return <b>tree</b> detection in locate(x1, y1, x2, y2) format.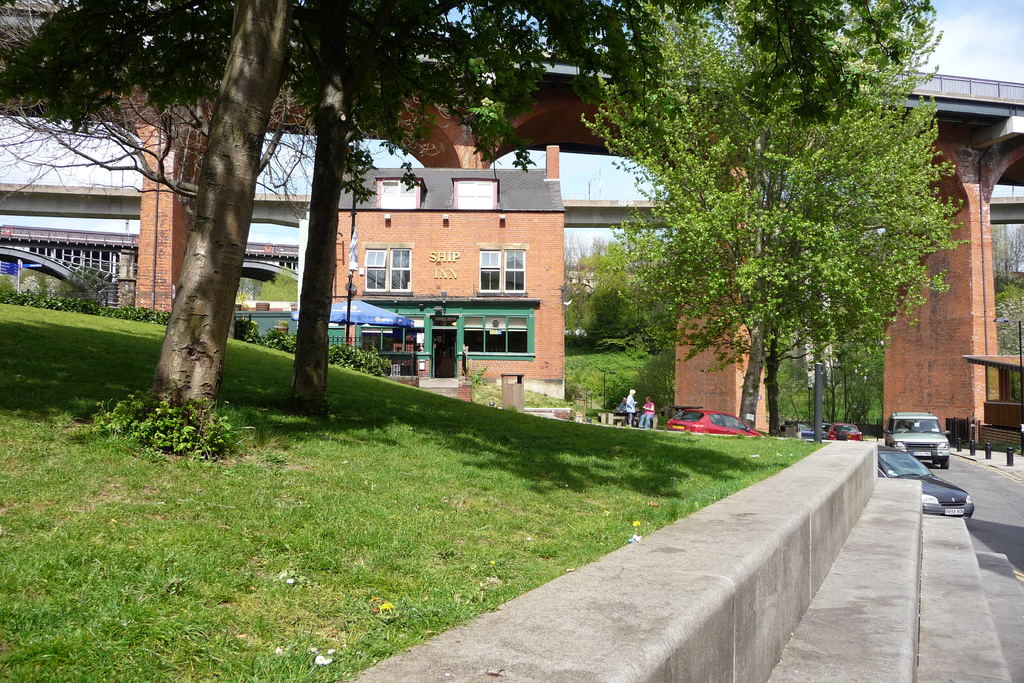
locate(273, 0, 577, 415).
